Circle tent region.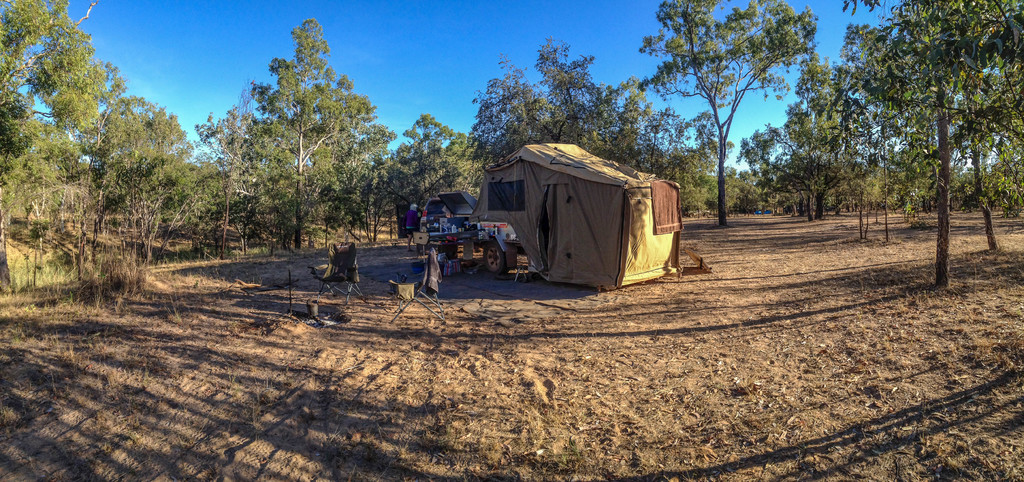
Region: [444,134,695,287].
